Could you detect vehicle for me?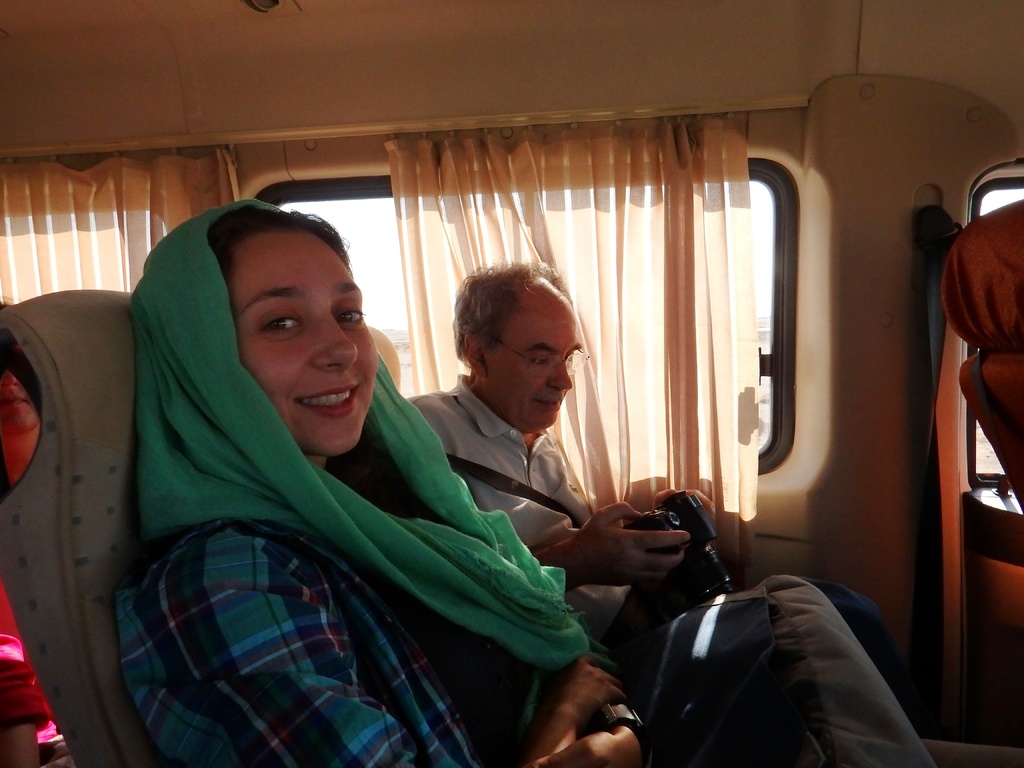
Detection result: bbox(0, 0, 1023, 767).
